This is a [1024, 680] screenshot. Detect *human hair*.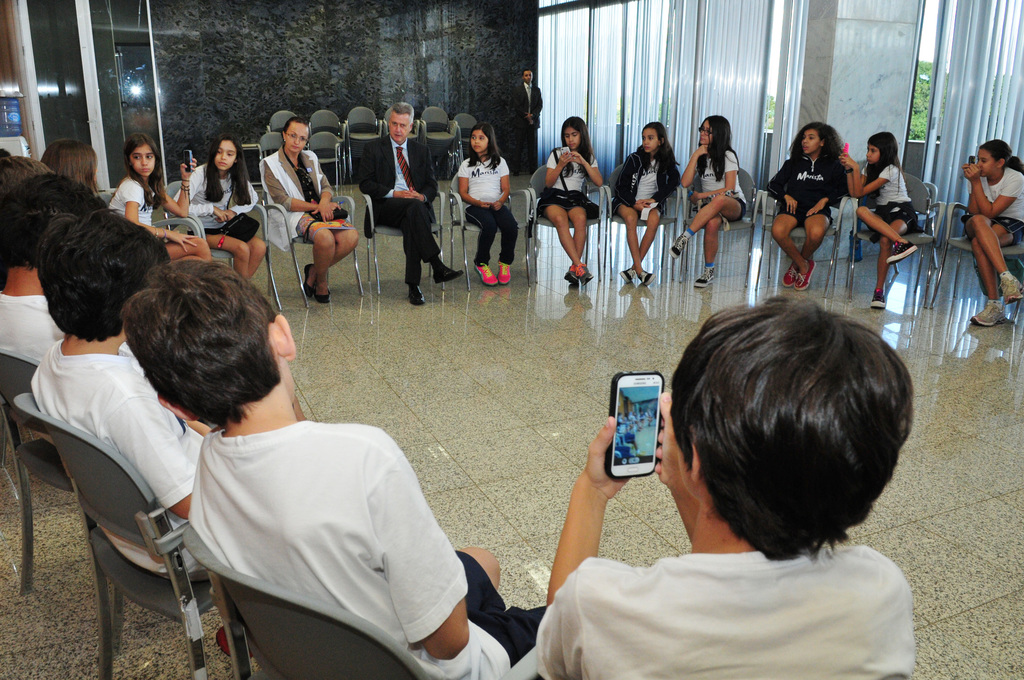
(left=36, top=137, right=100, bottom=198).
